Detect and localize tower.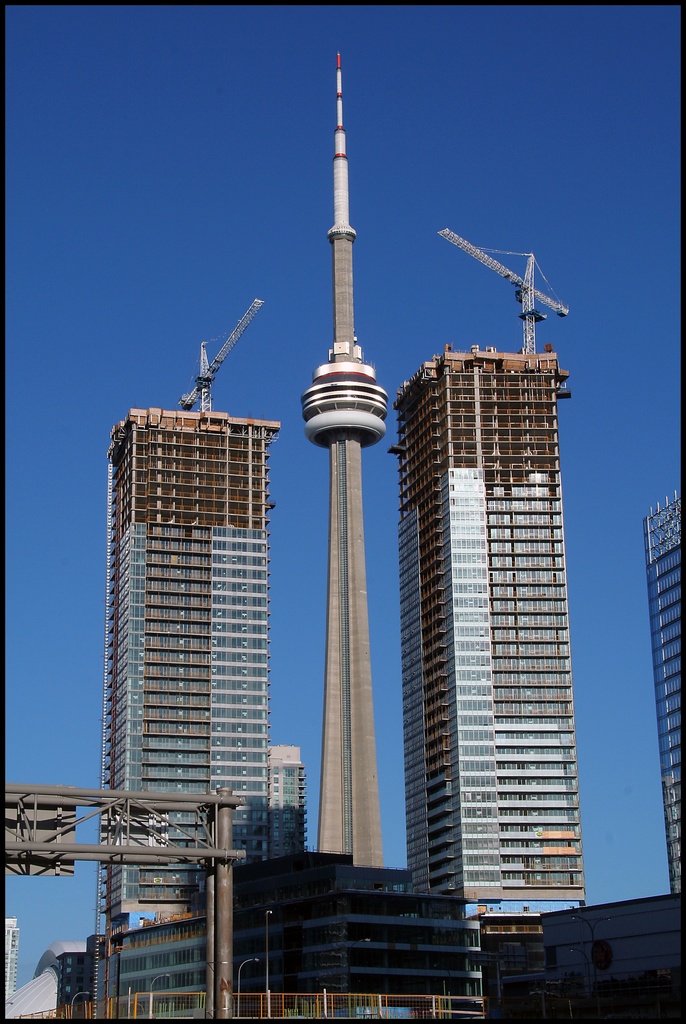
Localized at {"x1": 92, "y1": 398, "x2": 276, "y2": 941}.
